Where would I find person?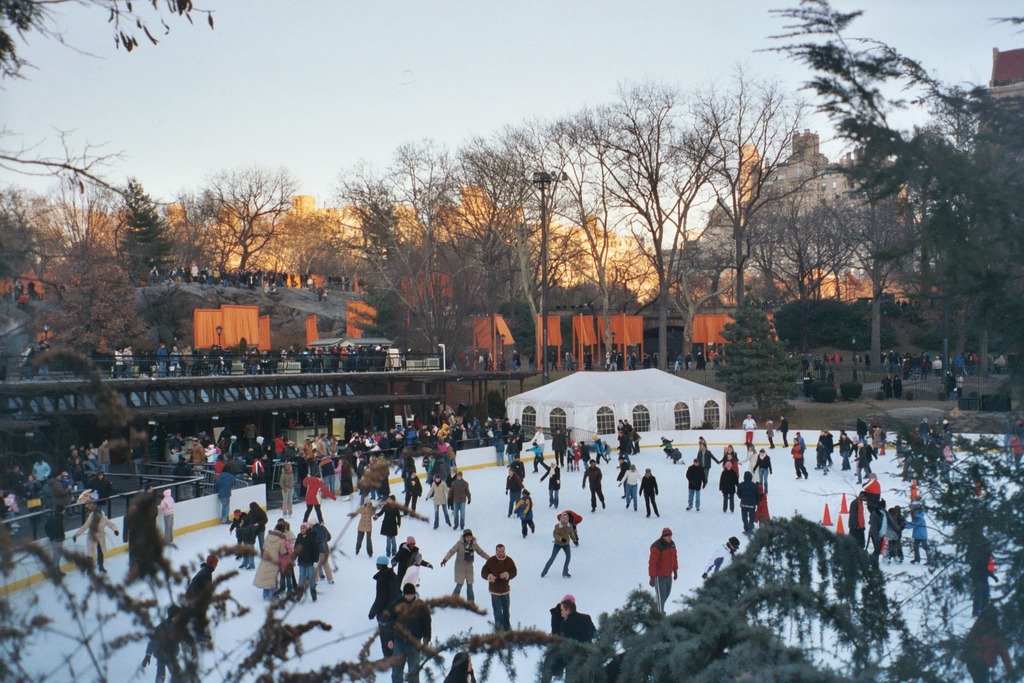
At [571,350,579,367].
